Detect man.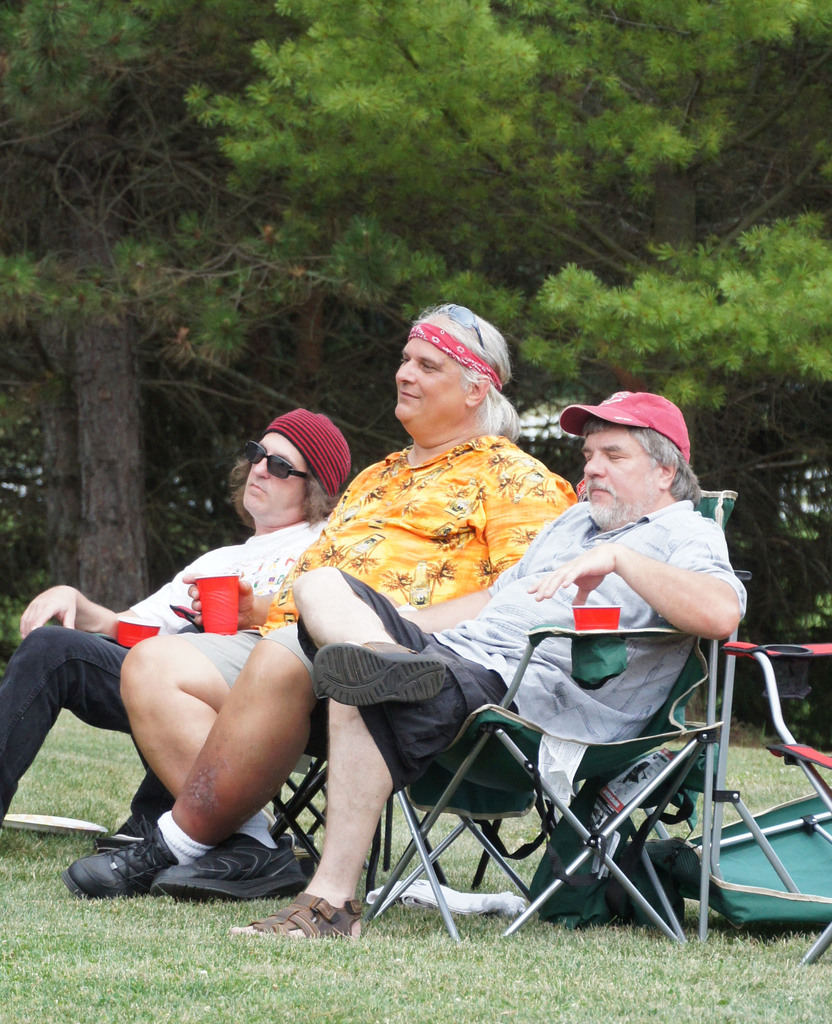
Detected at <region>54, 300, 589, 900</region>.
